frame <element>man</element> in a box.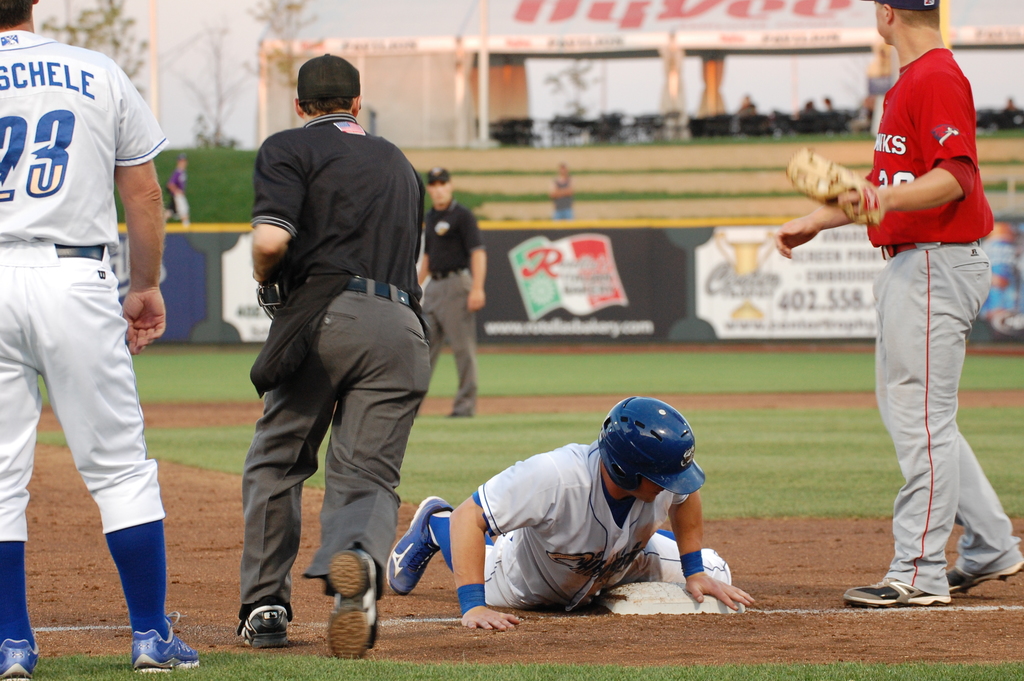
<bbox>415, 162, 488, 416</bbox>.
